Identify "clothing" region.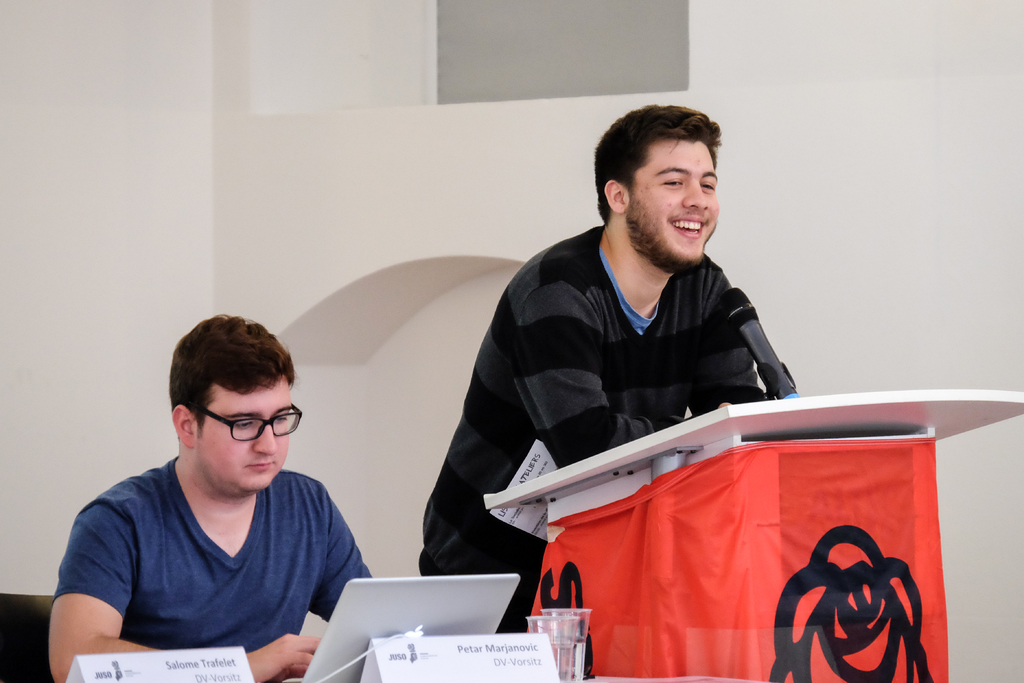
Region: 421/217/804/632.
